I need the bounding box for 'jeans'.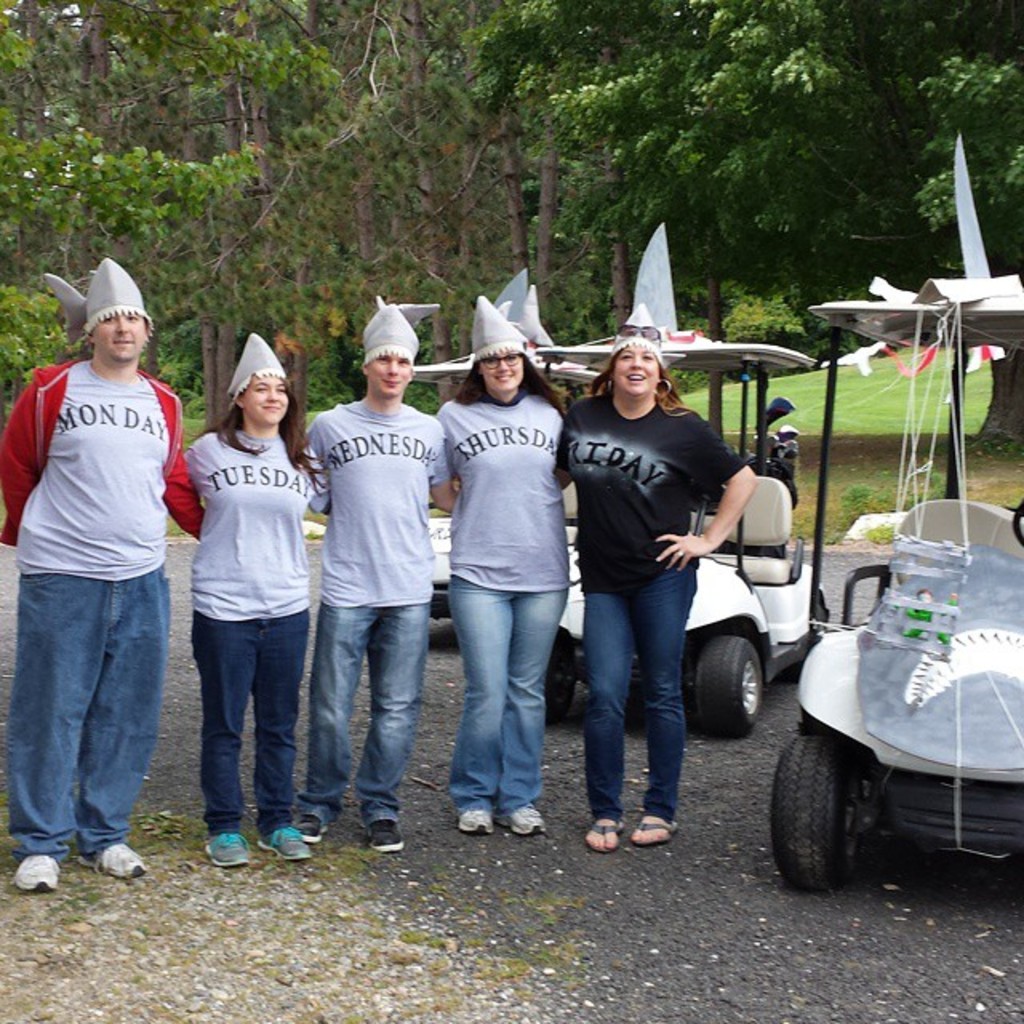
Here it is: [left=555, top=571, right=696, bottom=827].
